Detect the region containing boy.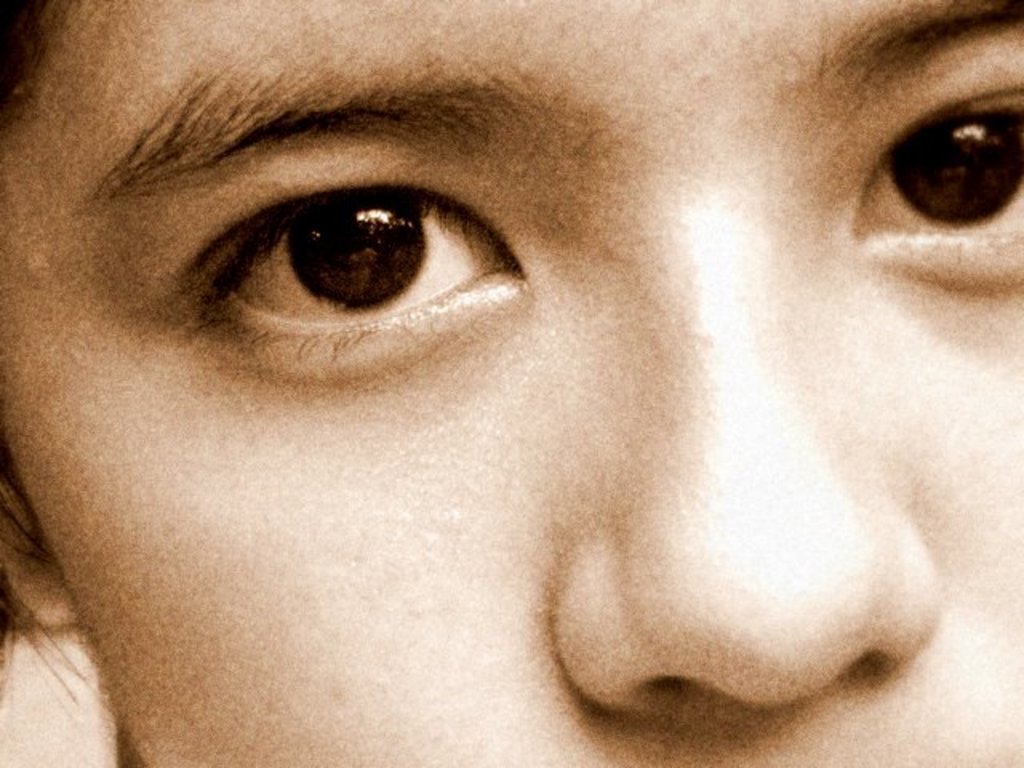
left=0, top=16, right=1023, bottom=767.
